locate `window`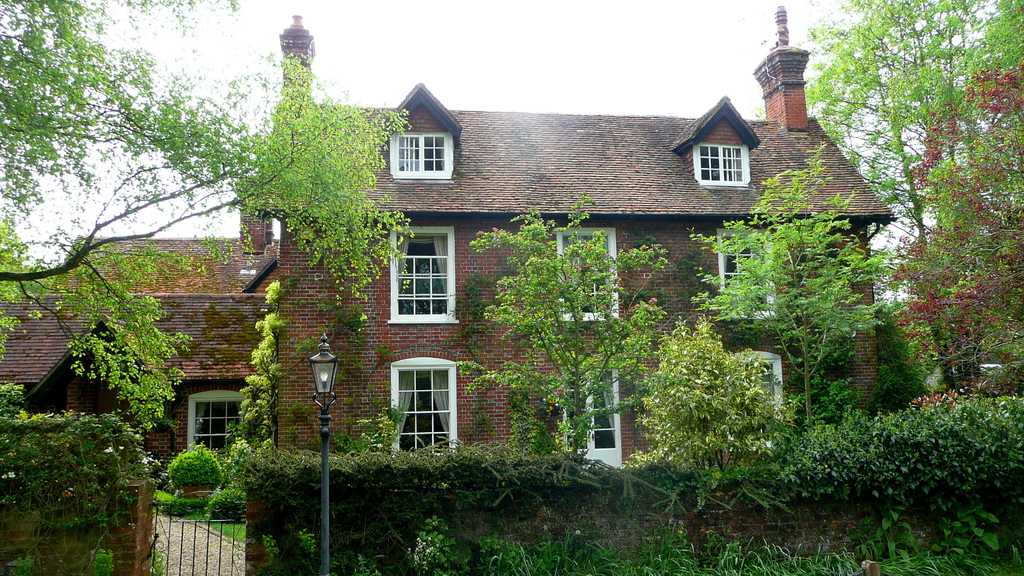
crop(390, 353, 460, 458)
